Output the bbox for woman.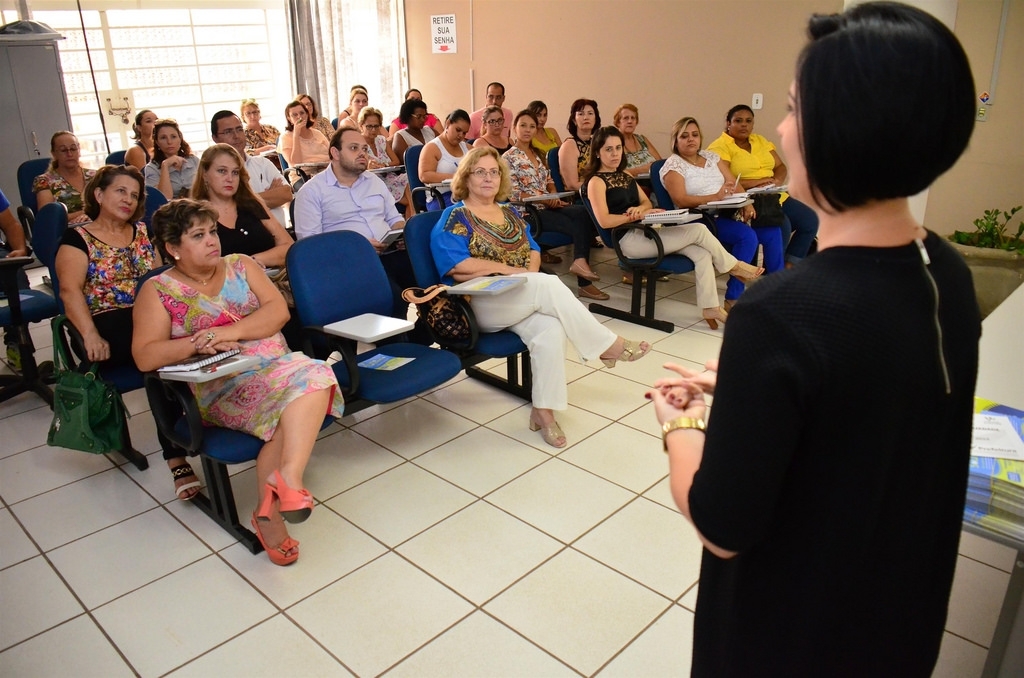
(523,93,560,167).
